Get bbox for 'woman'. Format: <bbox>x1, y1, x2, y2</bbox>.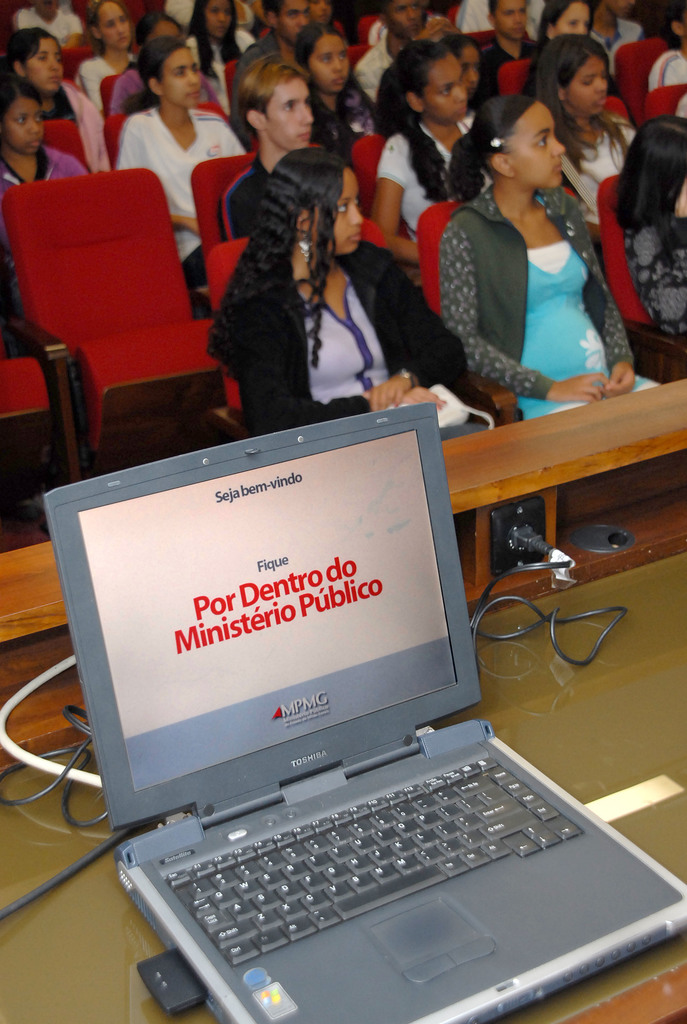
<bbox>103, 31, 238, 237</bbox>.
